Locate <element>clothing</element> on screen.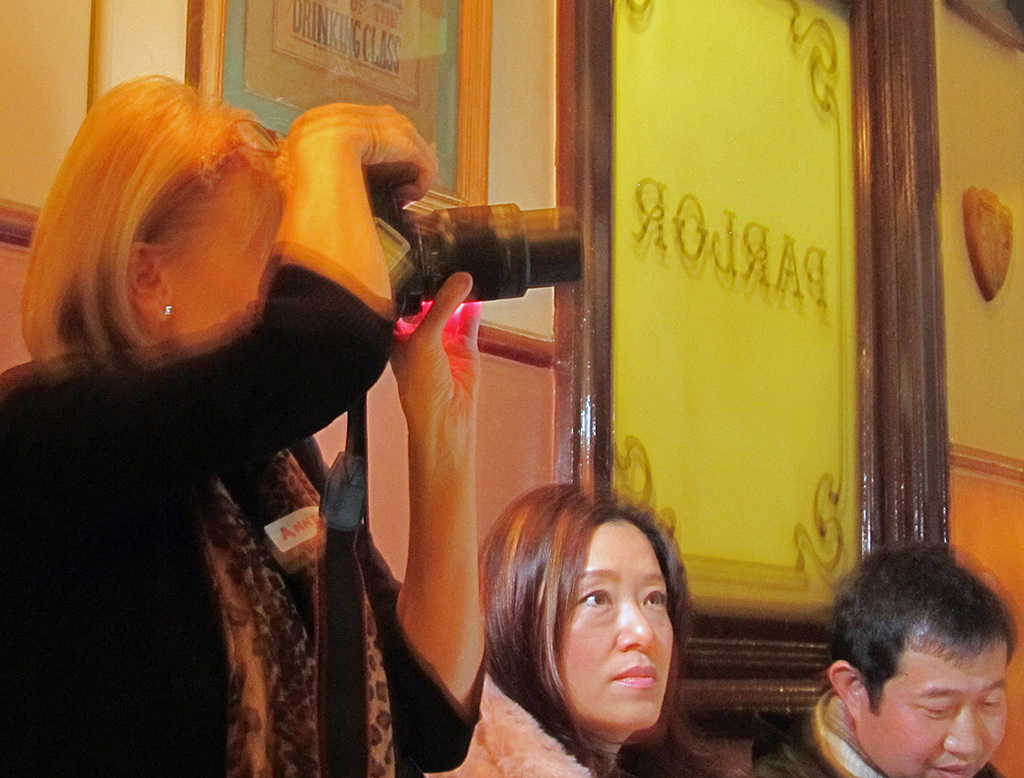
On screen at <region>10, 166, 404, 736</region>.
